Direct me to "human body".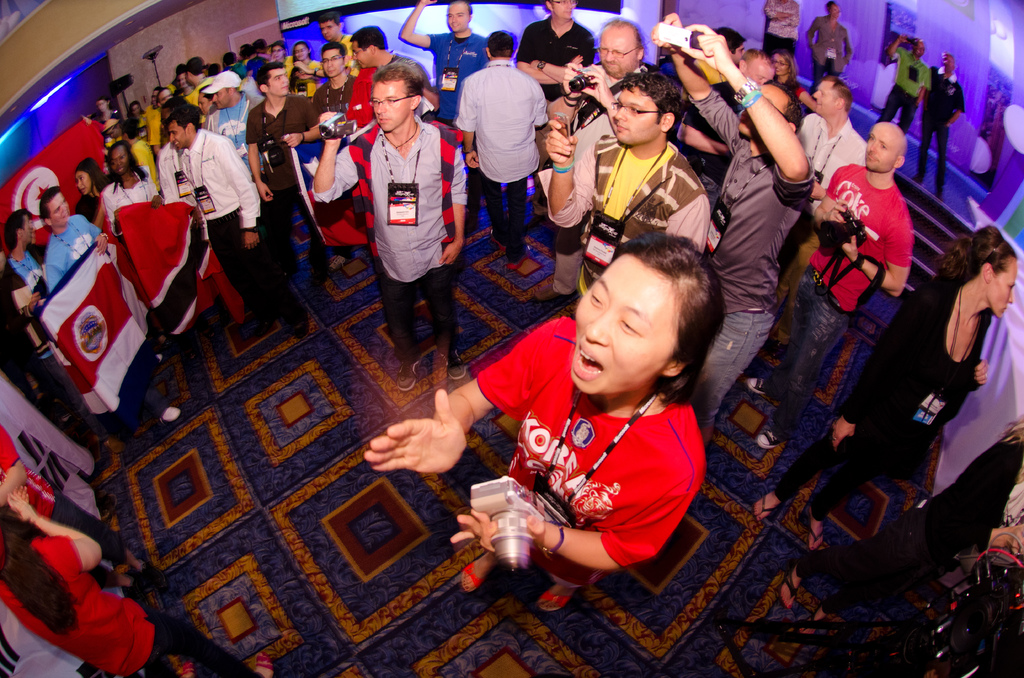
Direction: BBox(311, 41, 357, 116).
